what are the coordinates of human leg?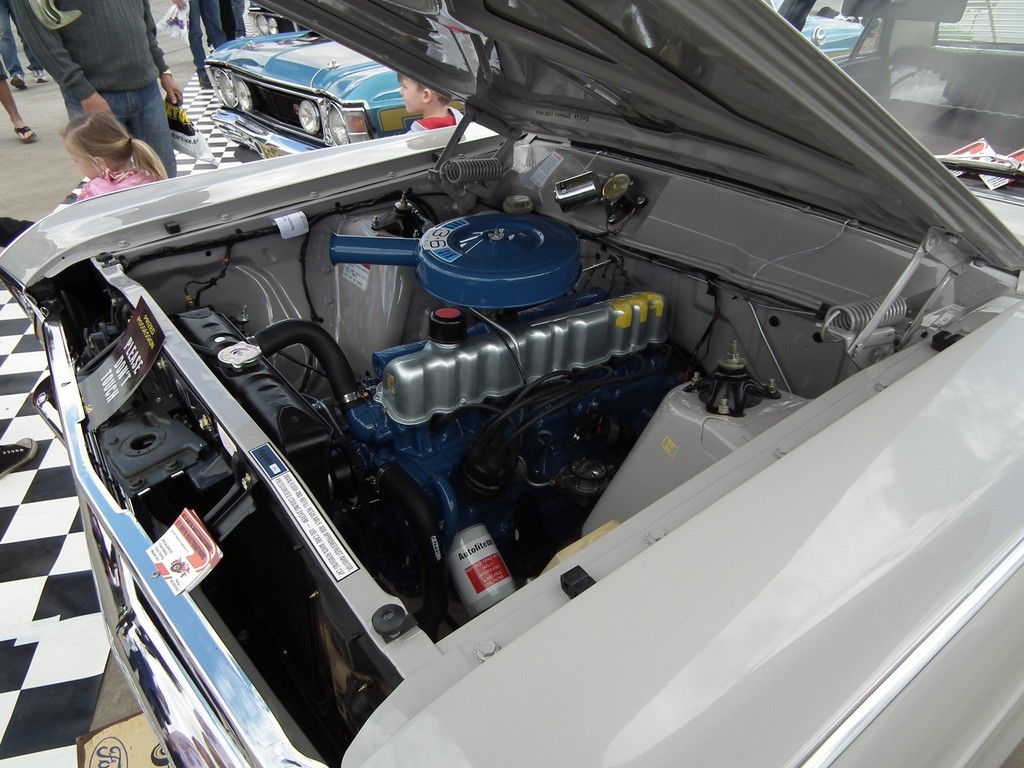
<bbox>61, 89, 131, 129</bbox>.
